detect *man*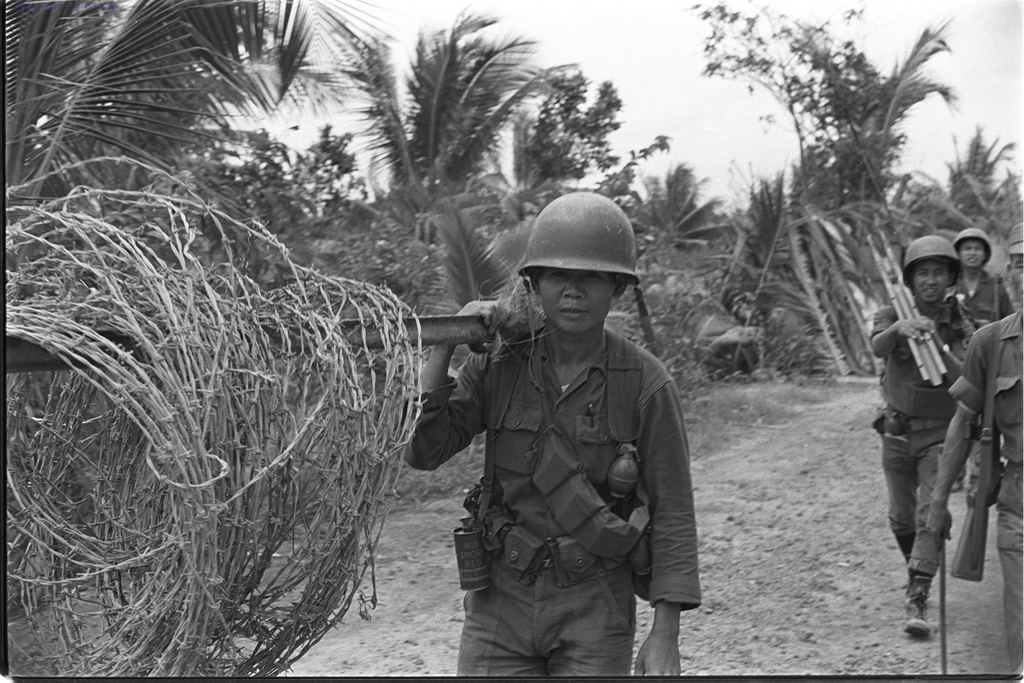
BBox(402, 190, 703, 677)
